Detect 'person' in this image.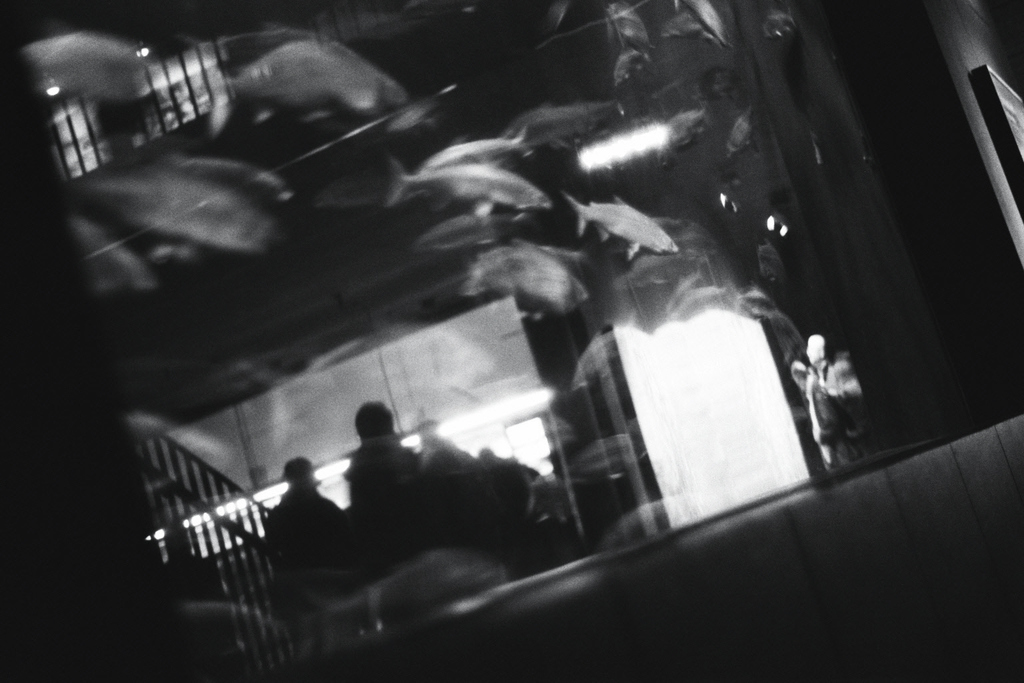
Detection: [x1=338, y1=393, x2=419, y2=573].
